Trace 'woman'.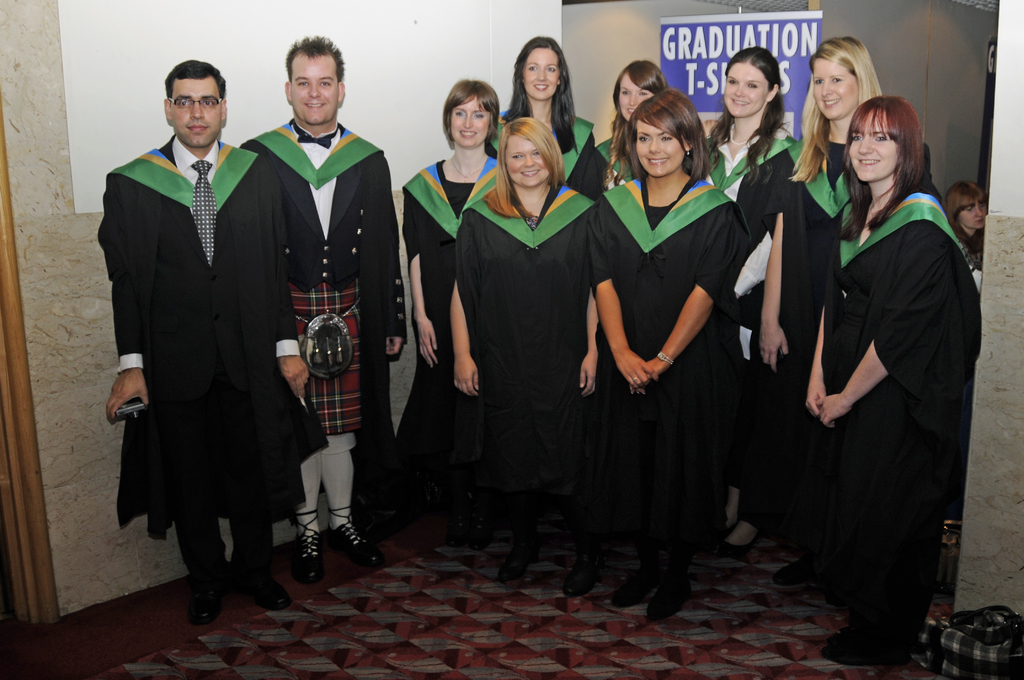
Traced to (left=497, top=34, right=598, bottom=191).
